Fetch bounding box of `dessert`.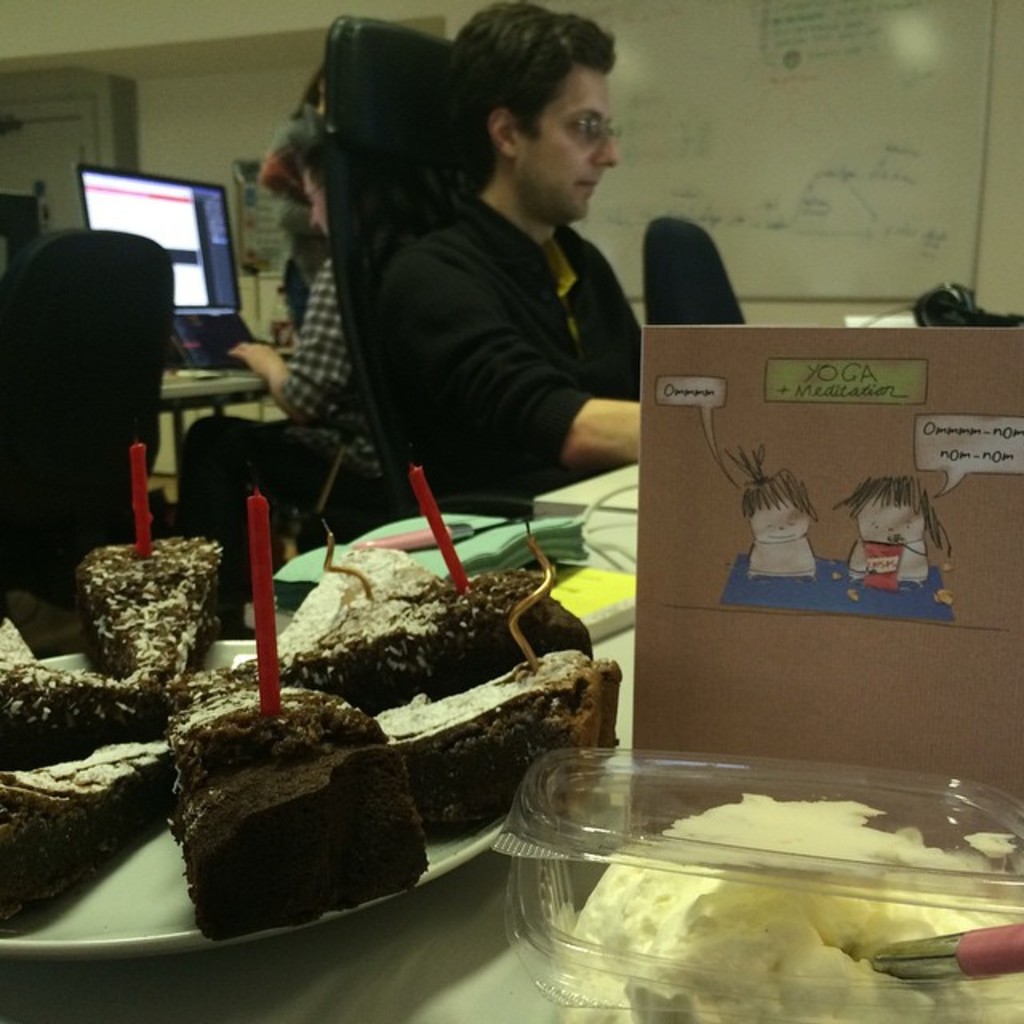
Bbox: [left=251, top=546, right=594, bottom=760].
